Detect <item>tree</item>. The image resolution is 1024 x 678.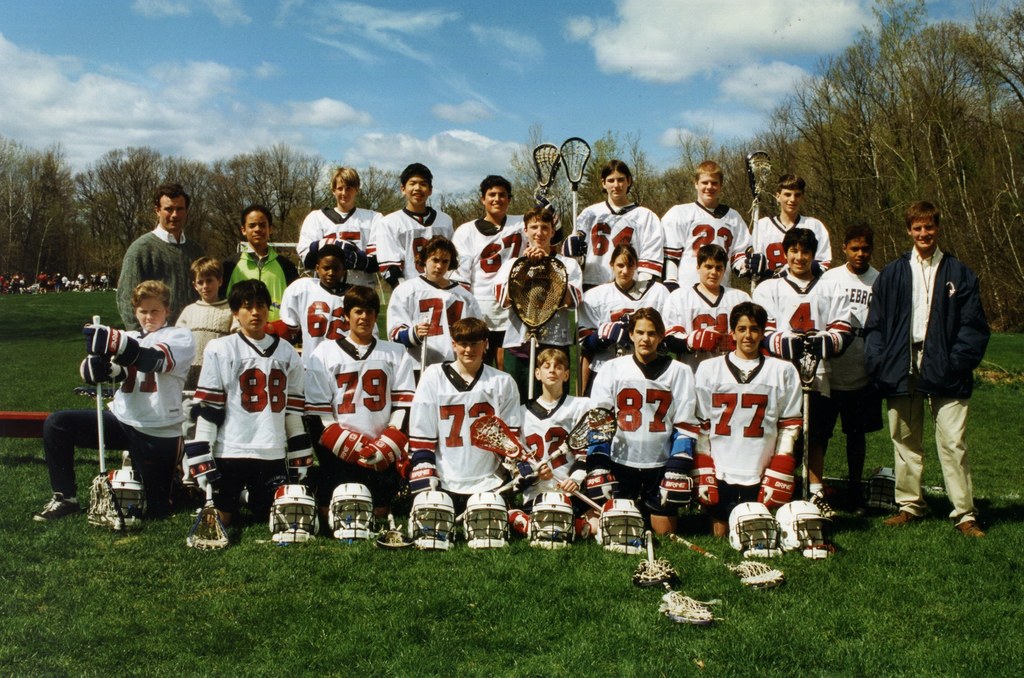
x1=355, y1=167, x2=399, y2=210.
